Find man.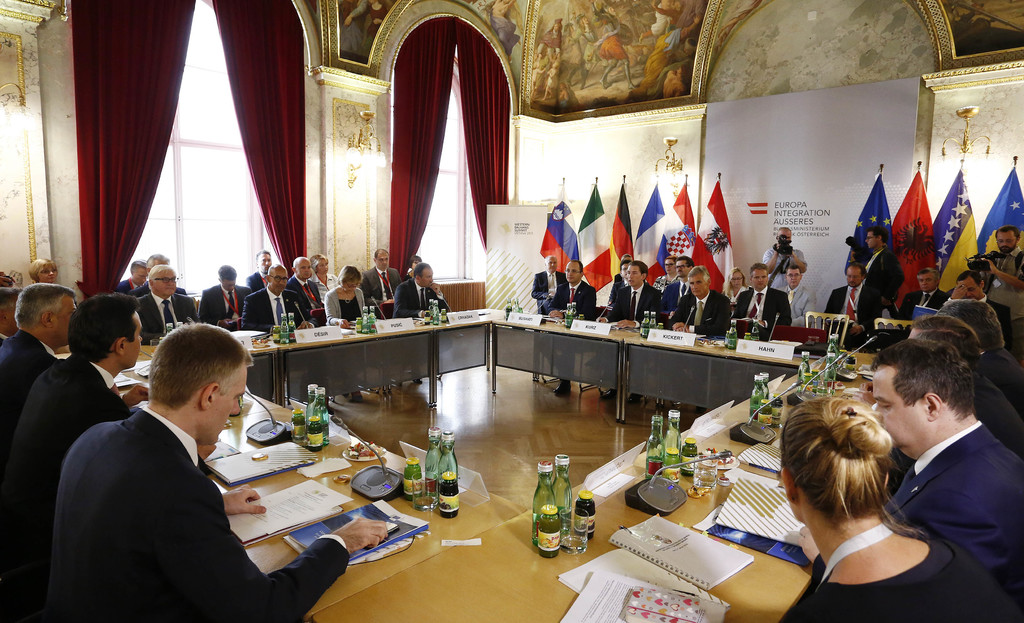
[116,258,148,288].
